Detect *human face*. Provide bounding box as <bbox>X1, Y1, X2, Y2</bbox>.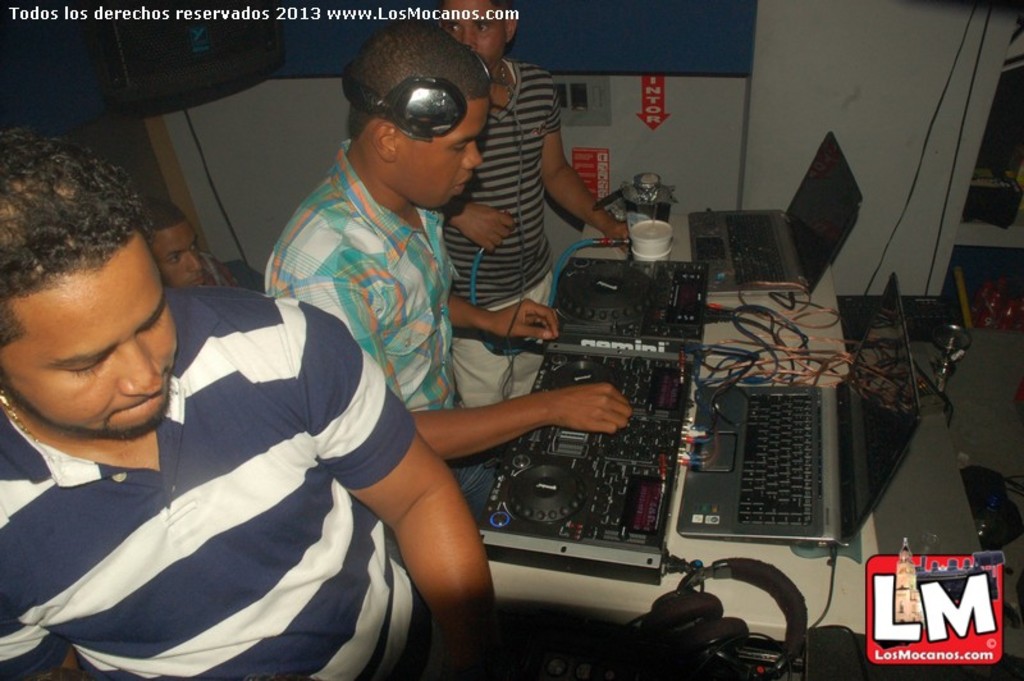
<bbox>394, 95, 485, 210</bbox>.
